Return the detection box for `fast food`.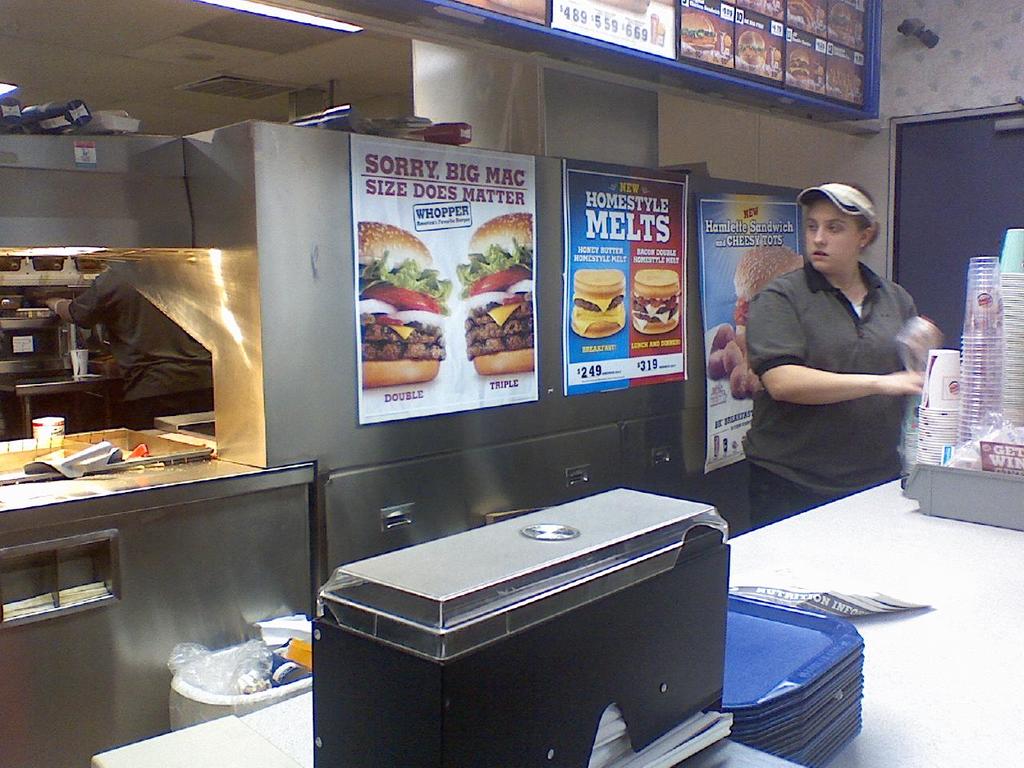
(574, 272, 626, 342).
